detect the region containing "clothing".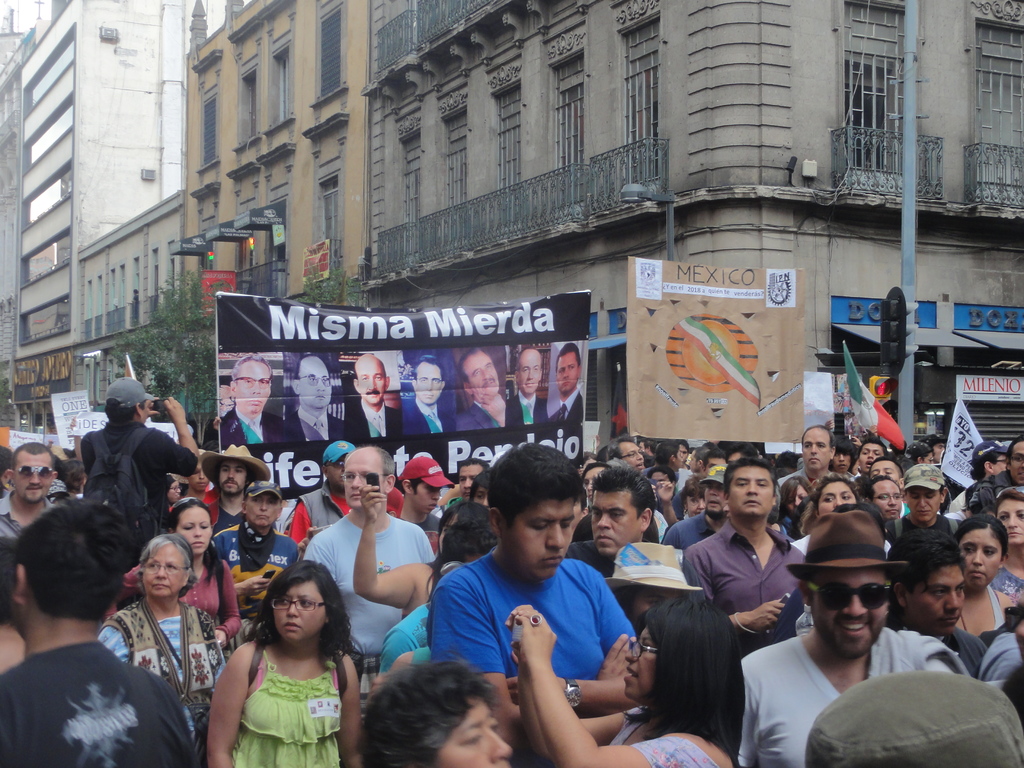
x1=215, y1=650, x2=346, y2=760.
